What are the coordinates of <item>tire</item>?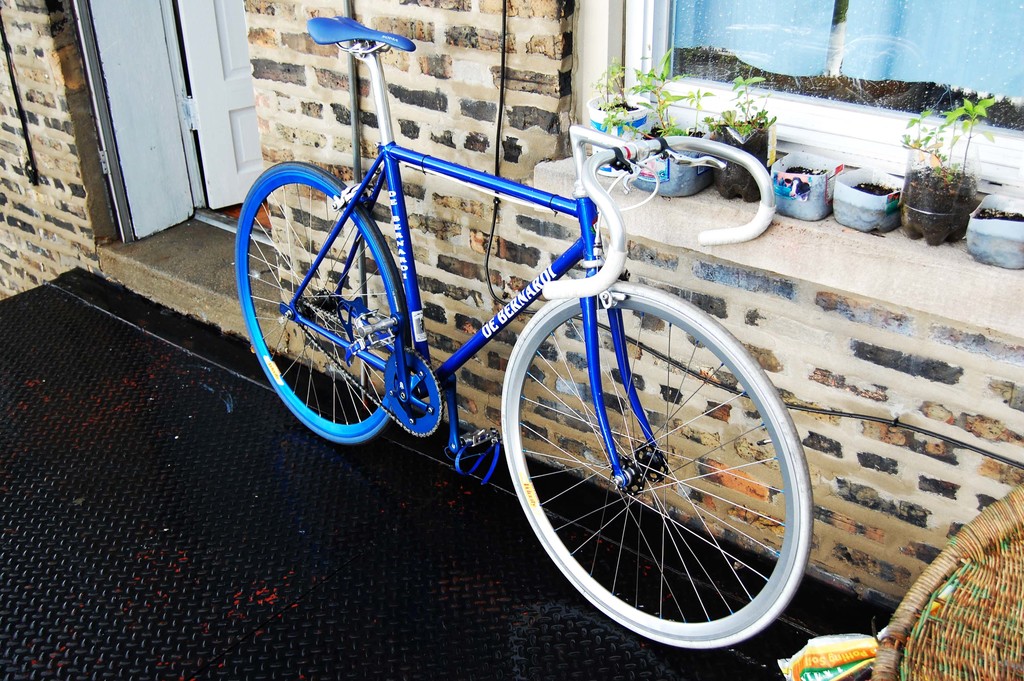
{"x1": 499, "y1": 277, "x2": 815, "y2": 650}.
